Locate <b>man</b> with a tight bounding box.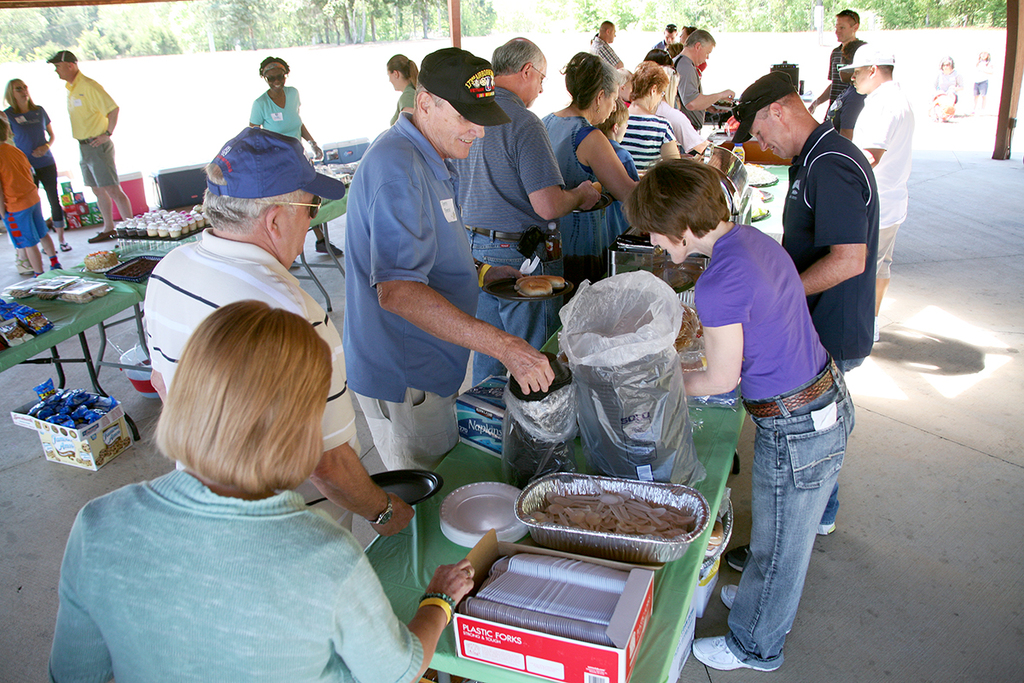
{"left": 592, "top": 20, "right": 623, "bottom": 67}.
